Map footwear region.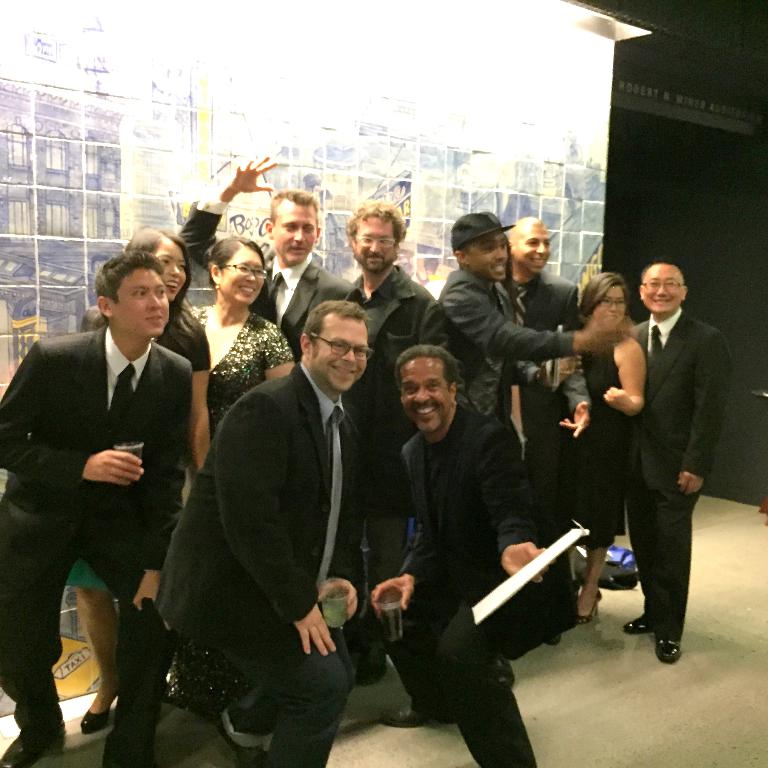
Mapped to {"left": 655, "top": 638, "right": 683, "bottom": 661}.
